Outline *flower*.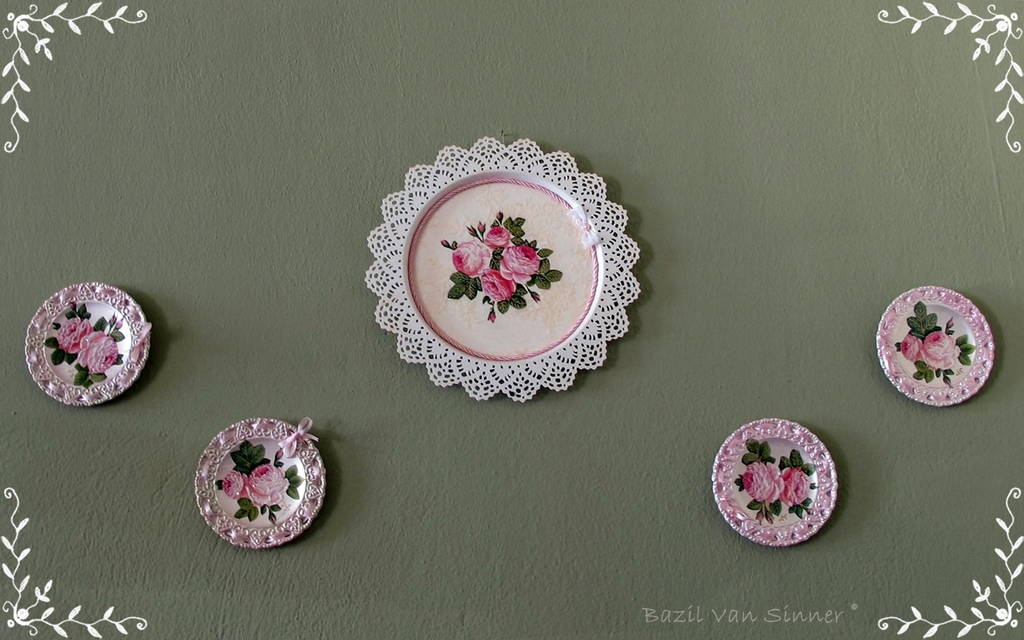
Outline: 222,472,245,501.
